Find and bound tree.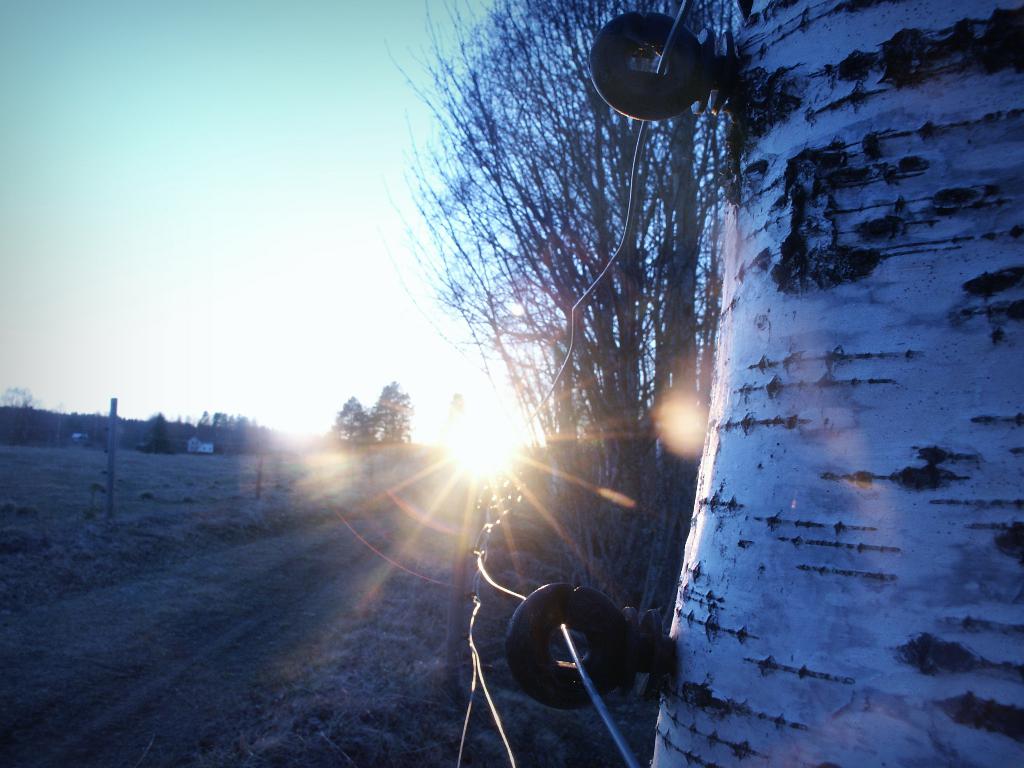
Bound: locate(333, 400, 367, 444).
